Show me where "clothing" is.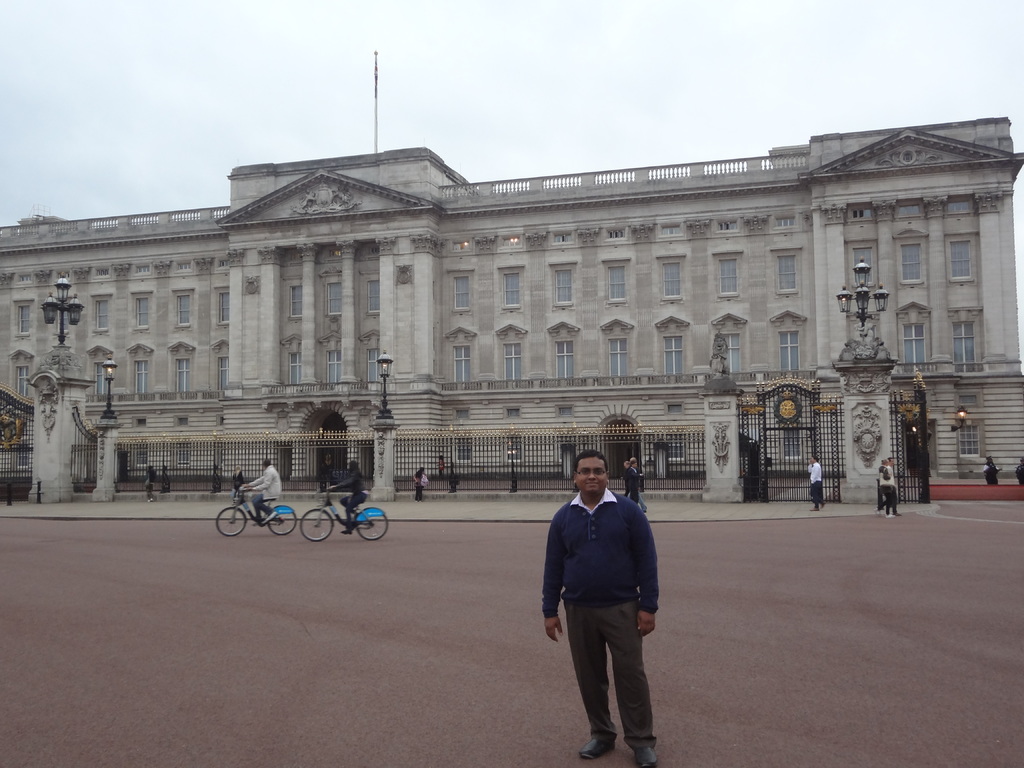
"clothing" is at [left=415, top=469, right=424, bottom=503].
